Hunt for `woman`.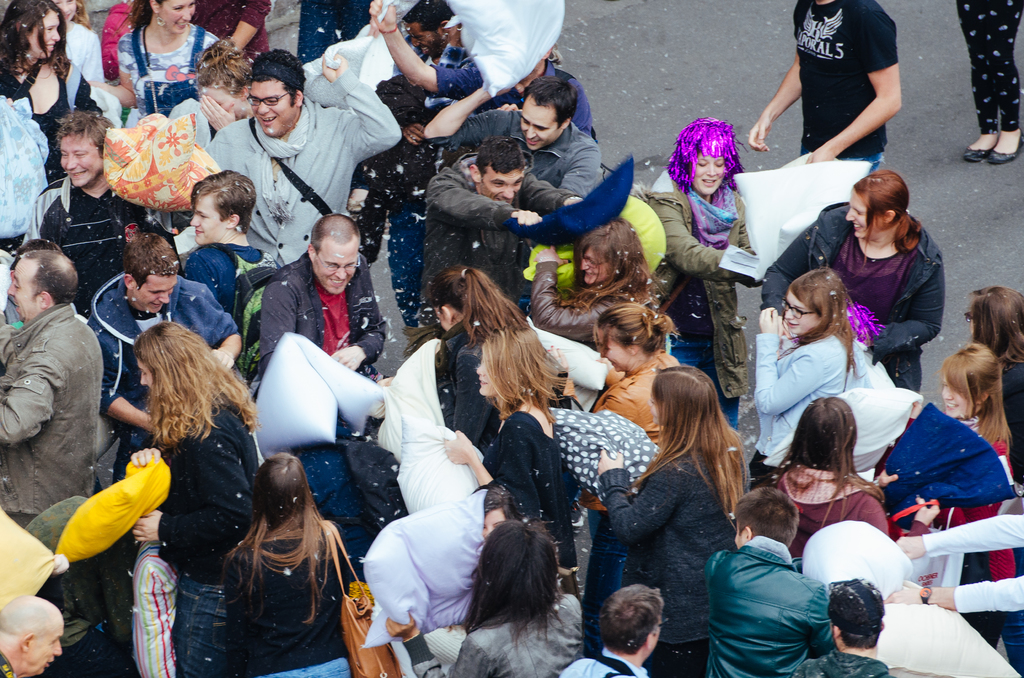
Hunted down at {"left": 428, "top": 265, "right": 525, "bottom": 449}.
